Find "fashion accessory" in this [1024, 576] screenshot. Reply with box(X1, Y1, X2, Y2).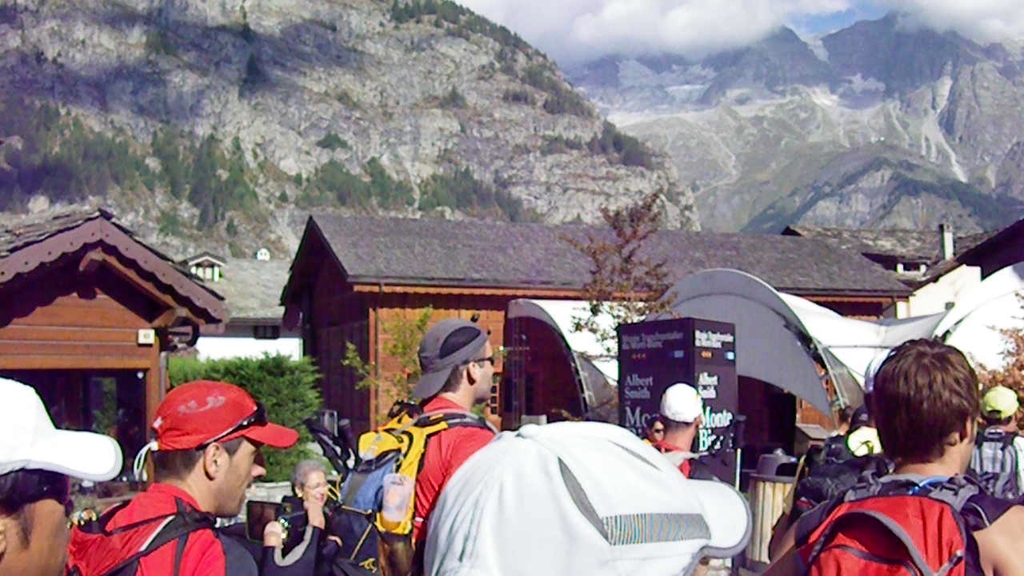
box(290, 489, 303, 503).
